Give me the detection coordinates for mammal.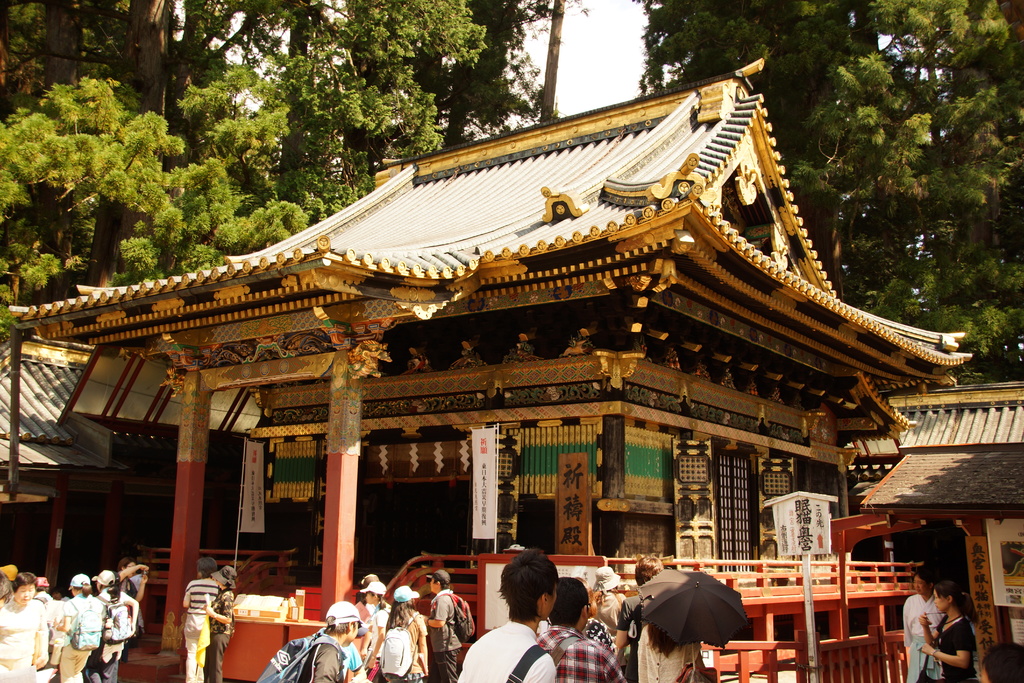
BBox(0, 561, 17, 605).
